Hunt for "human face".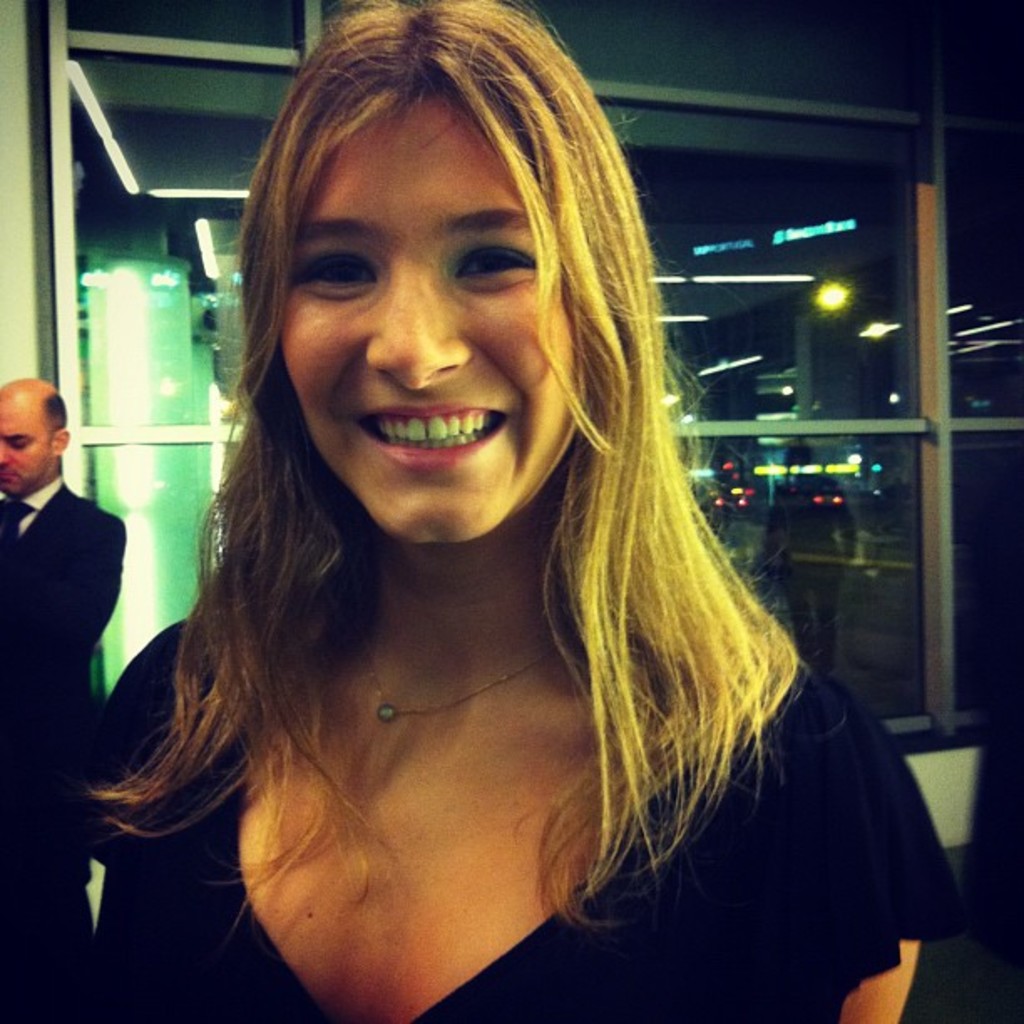
Hunted down at bbox=(0, 407, 47, 499).
